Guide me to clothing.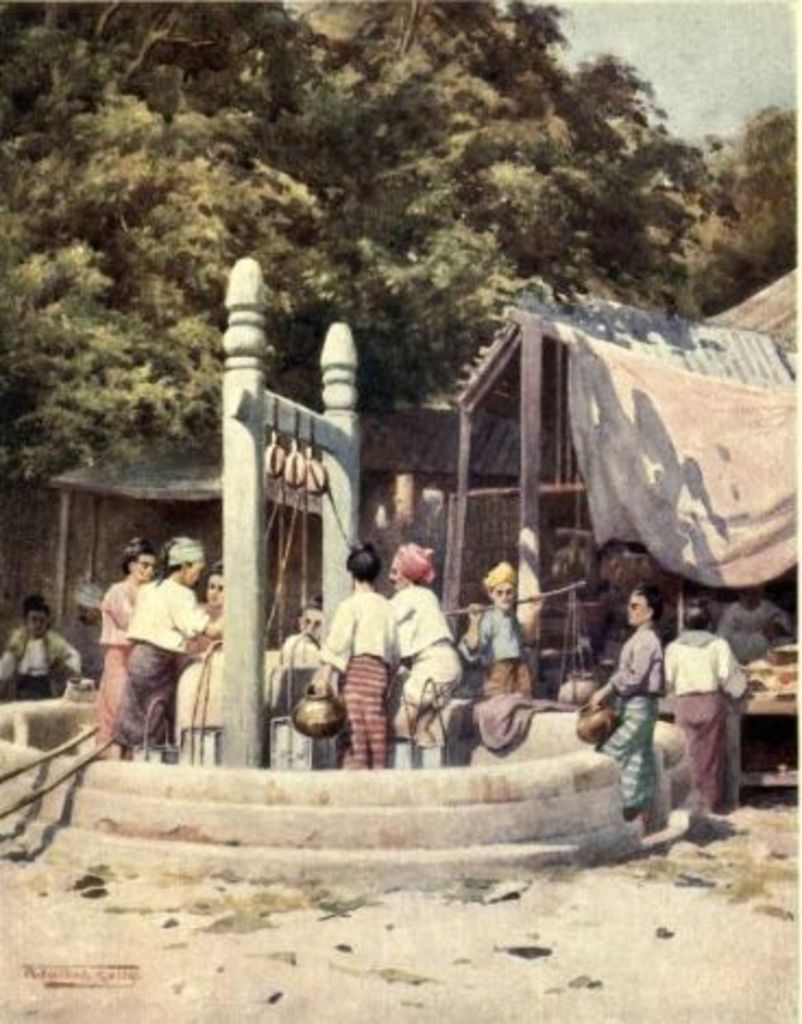
Guidance: box(597, 619, 669, 821).
